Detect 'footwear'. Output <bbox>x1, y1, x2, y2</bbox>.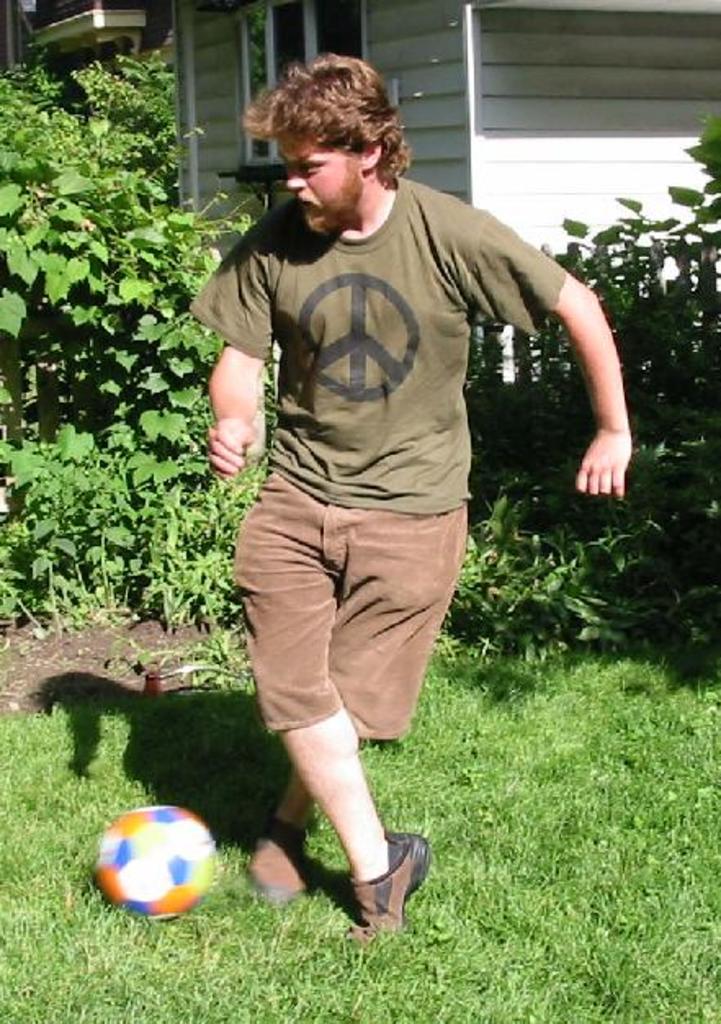
<bbox>350, 824, 428, 939</bbox>.
